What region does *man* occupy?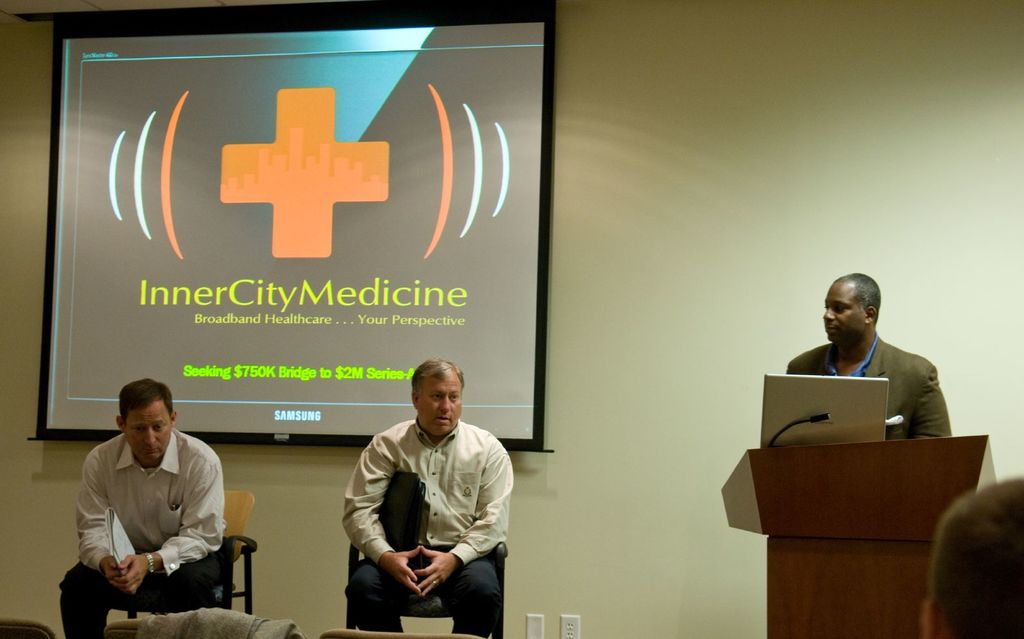
box(778, 266, 954, 447).
